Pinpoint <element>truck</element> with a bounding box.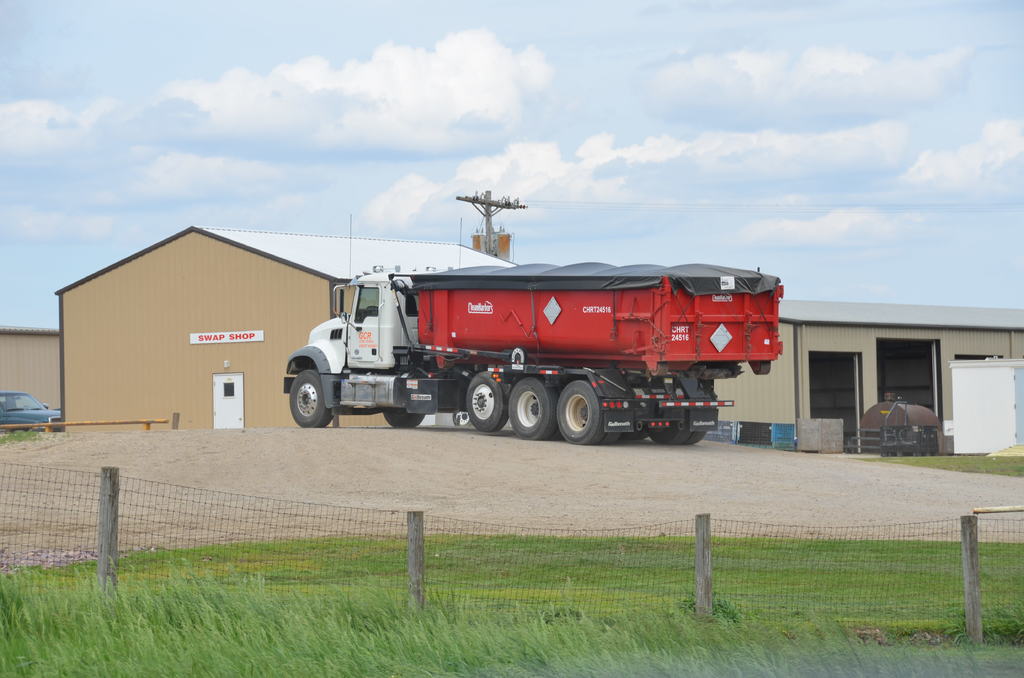
pyautogui.locateOnScreen(279, 254, 787, 448).
